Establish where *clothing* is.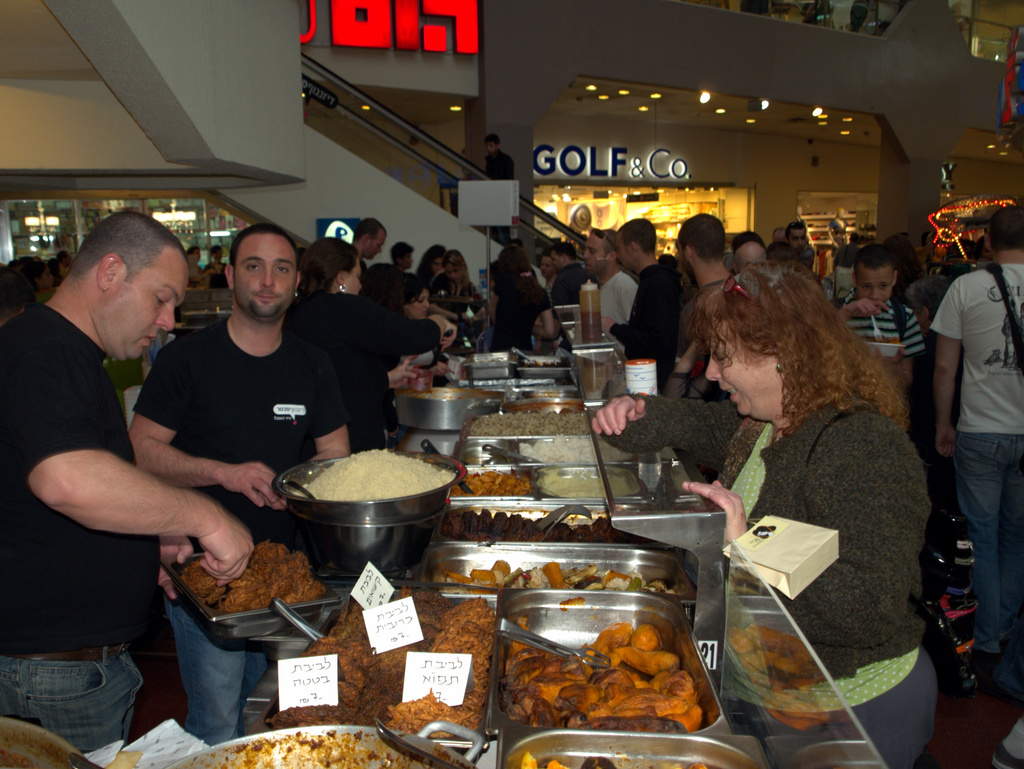
Established at {"x1": 293, "y1": 294, "x2": 444, "y2": 447}.
